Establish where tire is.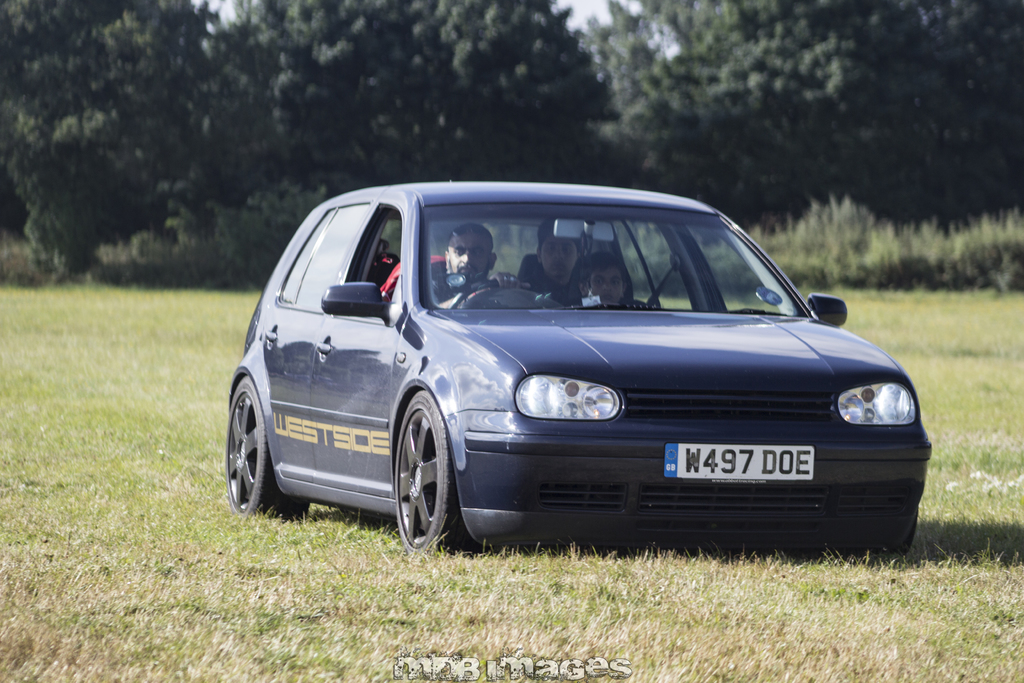
Established at (x1=897, y1=509, x2=916, y2=555).
